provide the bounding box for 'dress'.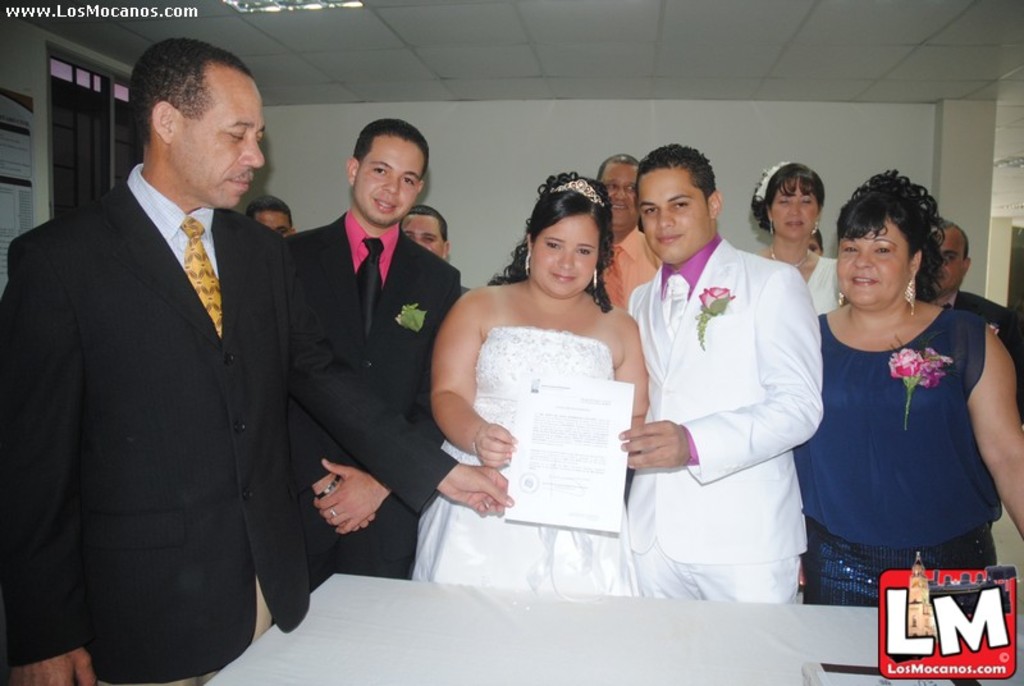
l=411, t=326, r=637, b=595.
